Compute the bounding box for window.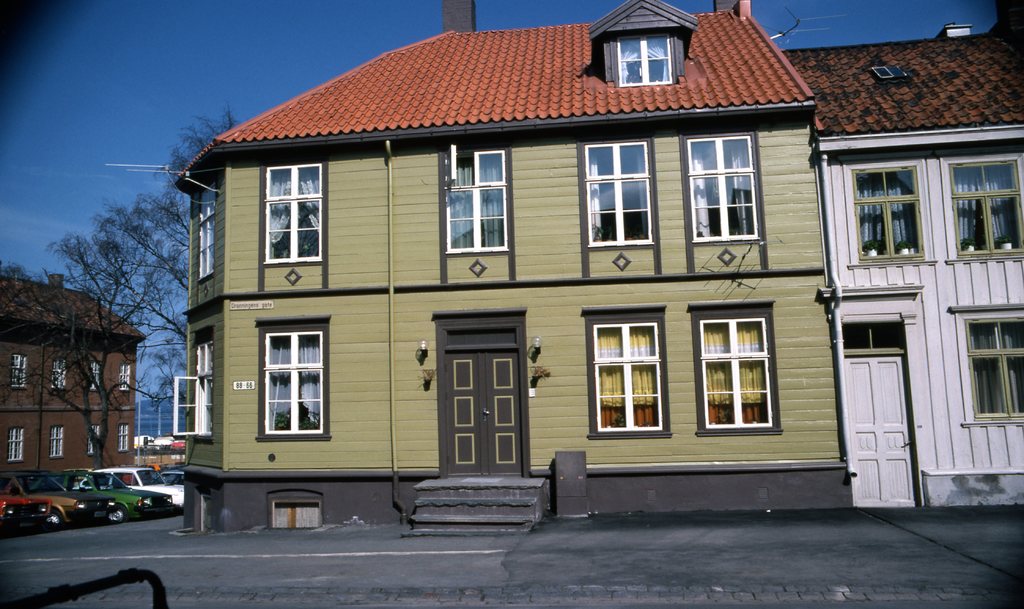
<box>90,426,97,453</box>.
